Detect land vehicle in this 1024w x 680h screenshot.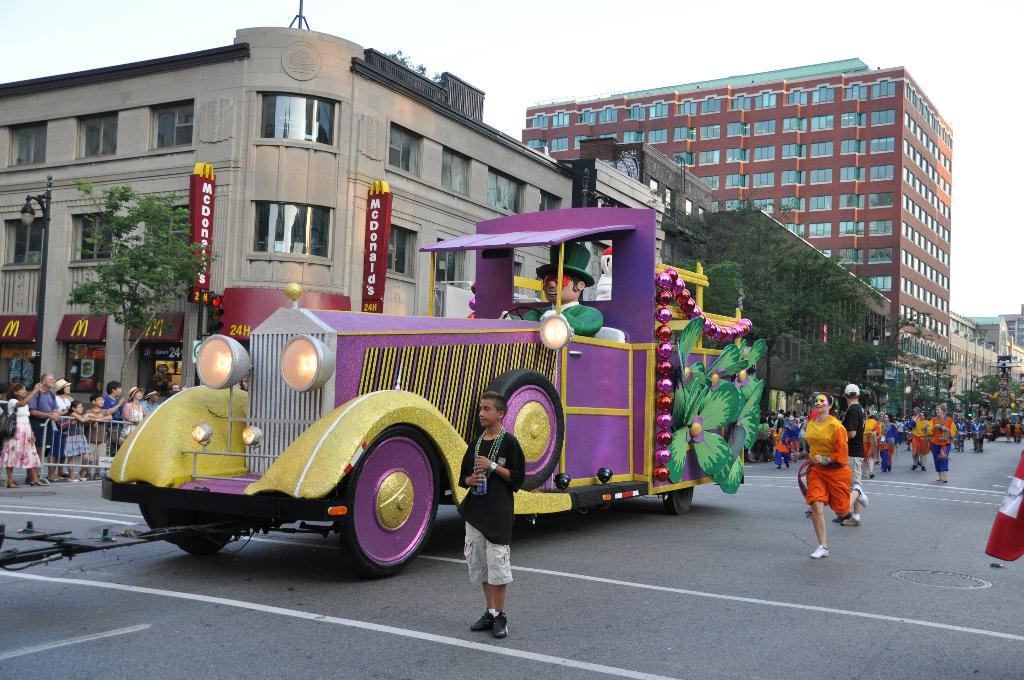
Detection: 102 202 763 573.
